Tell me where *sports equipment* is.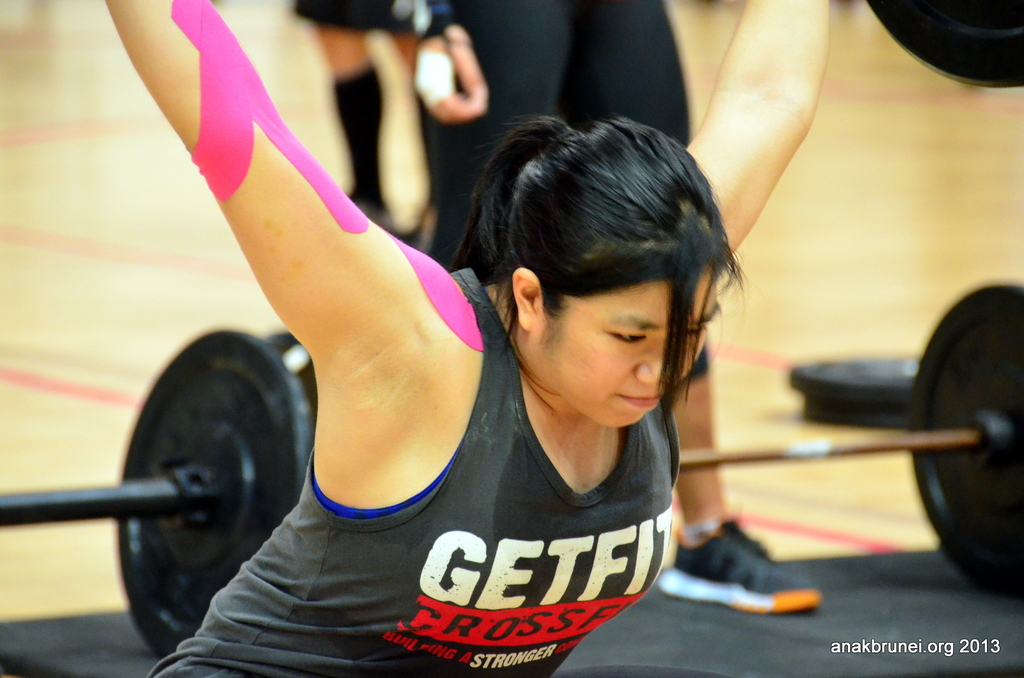
*sports equipment* is at 785 356 922 427.
